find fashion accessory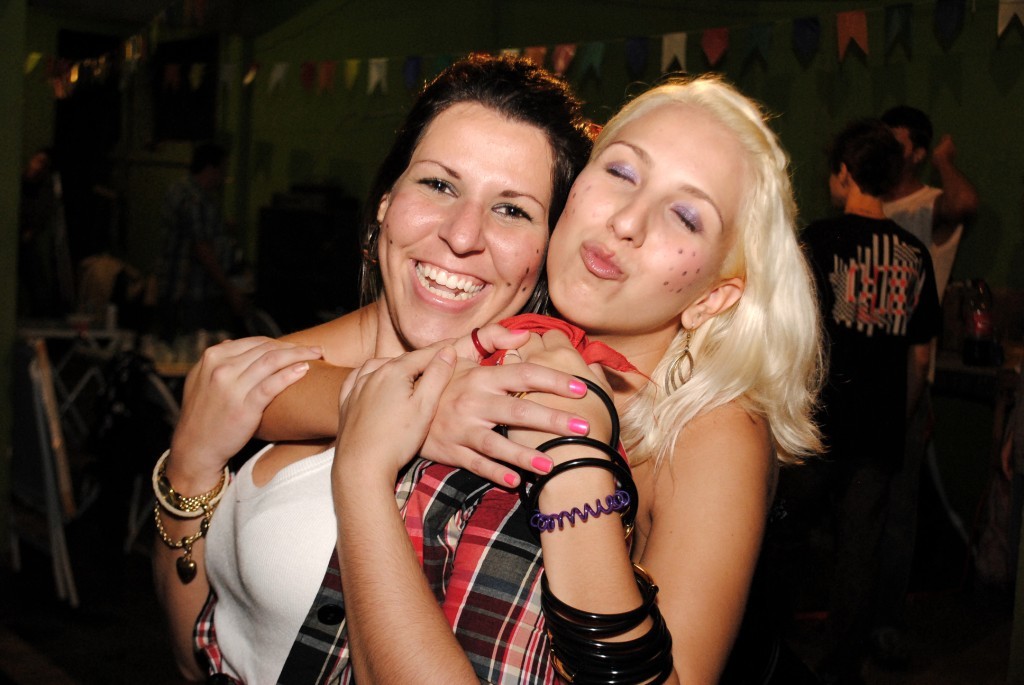
select_region(500, 376, 626, 474)
